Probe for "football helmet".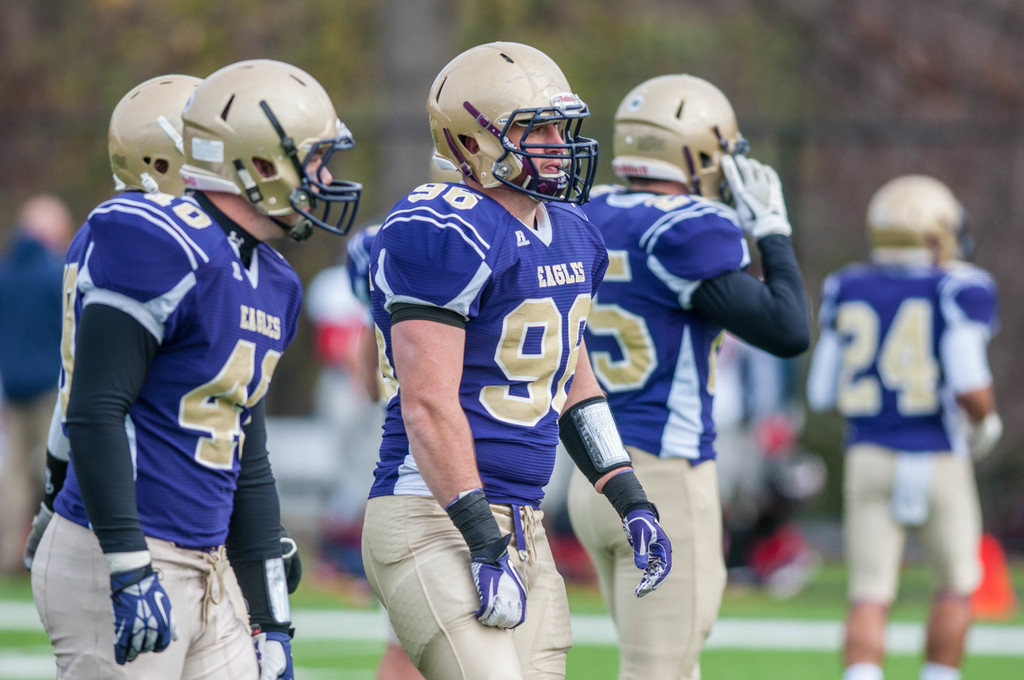
Probe result: box(614, 72, 751, 206).
